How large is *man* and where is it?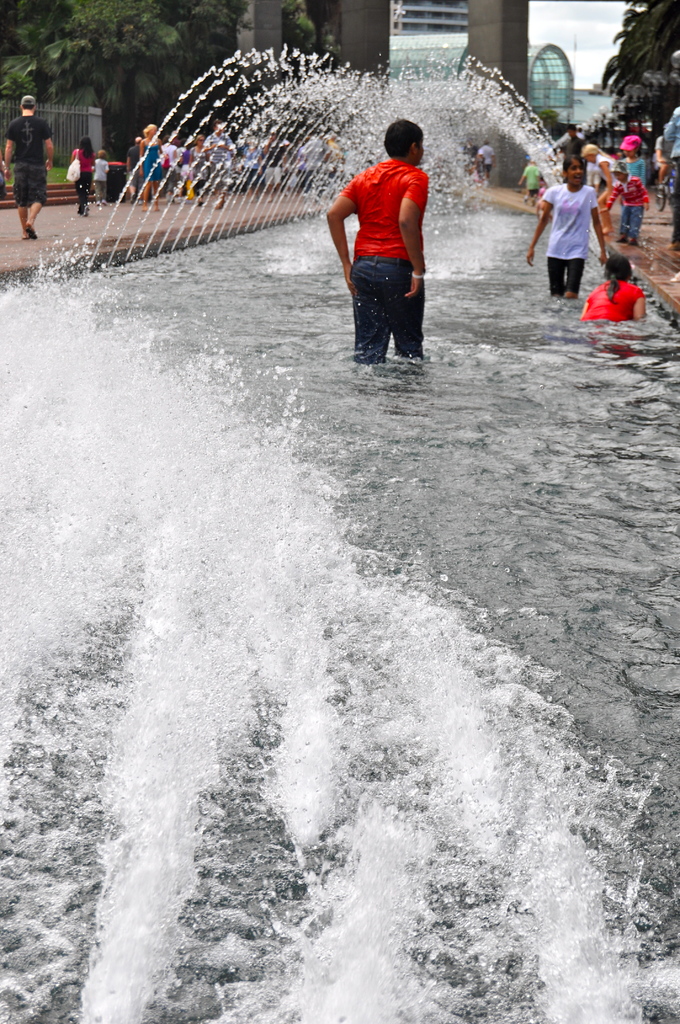
Bounding box: <bbox>0, 97, 59, 243</bbox>.
